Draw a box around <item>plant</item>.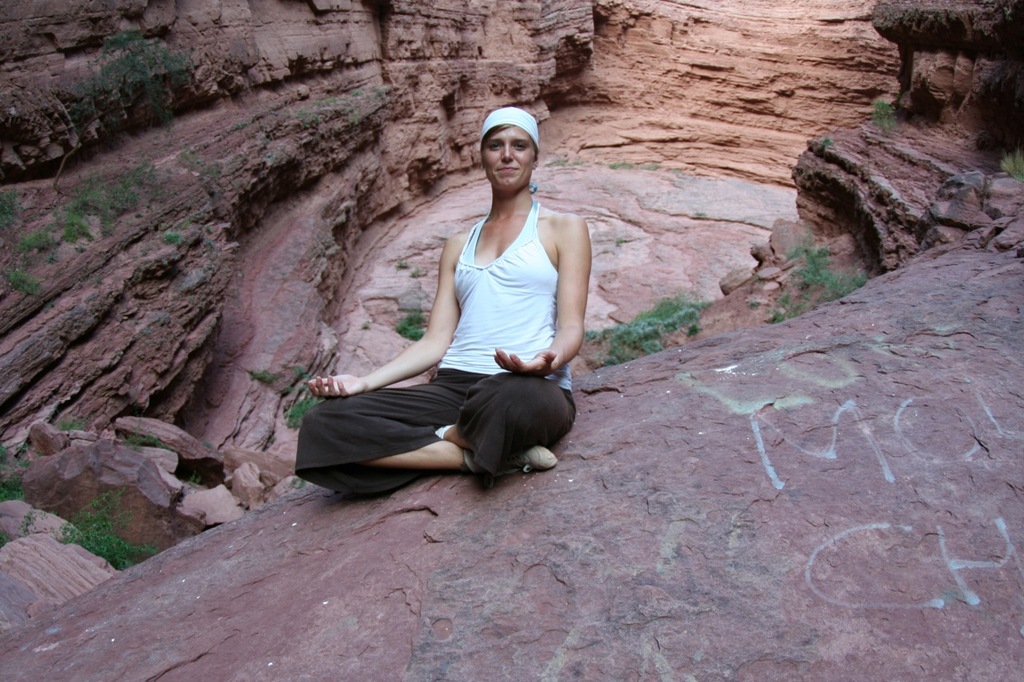
[x1=244, y1=364, x2=290, y2=390].
